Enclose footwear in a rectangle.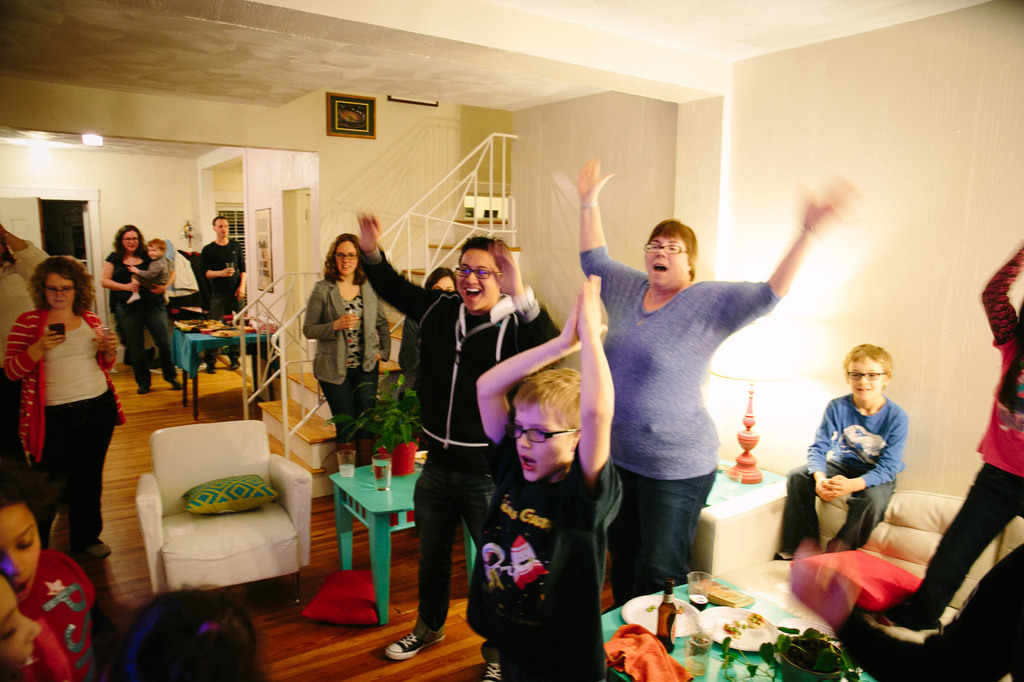
[left=135, top=387, right=150, bottom=395].
